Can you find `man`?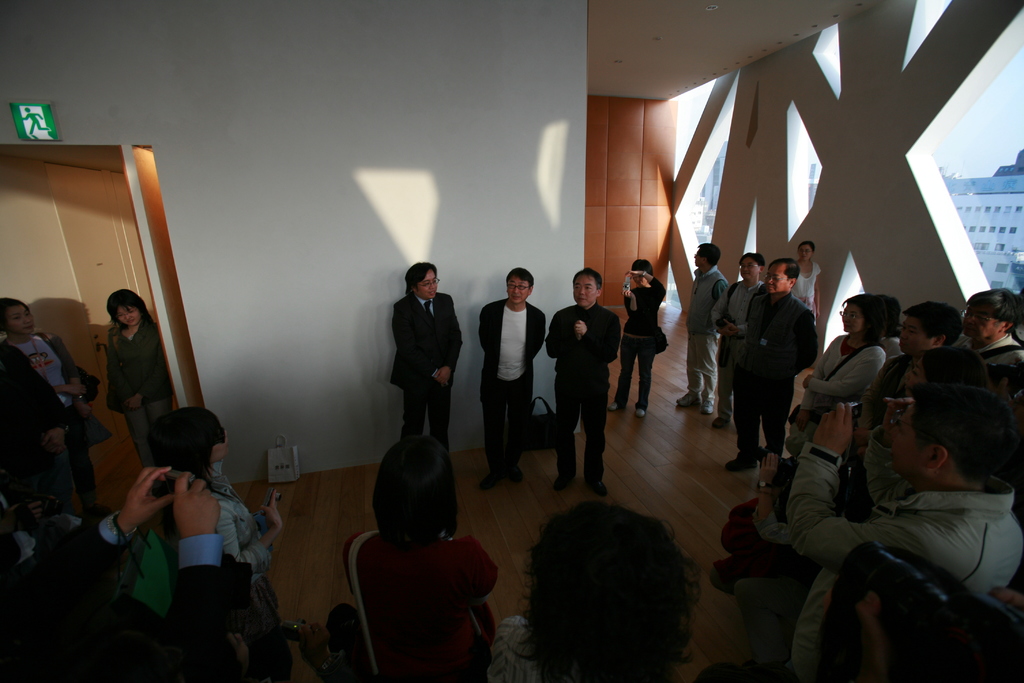
Yes, bounding box: bbox=(0, 463, 225, 682).
